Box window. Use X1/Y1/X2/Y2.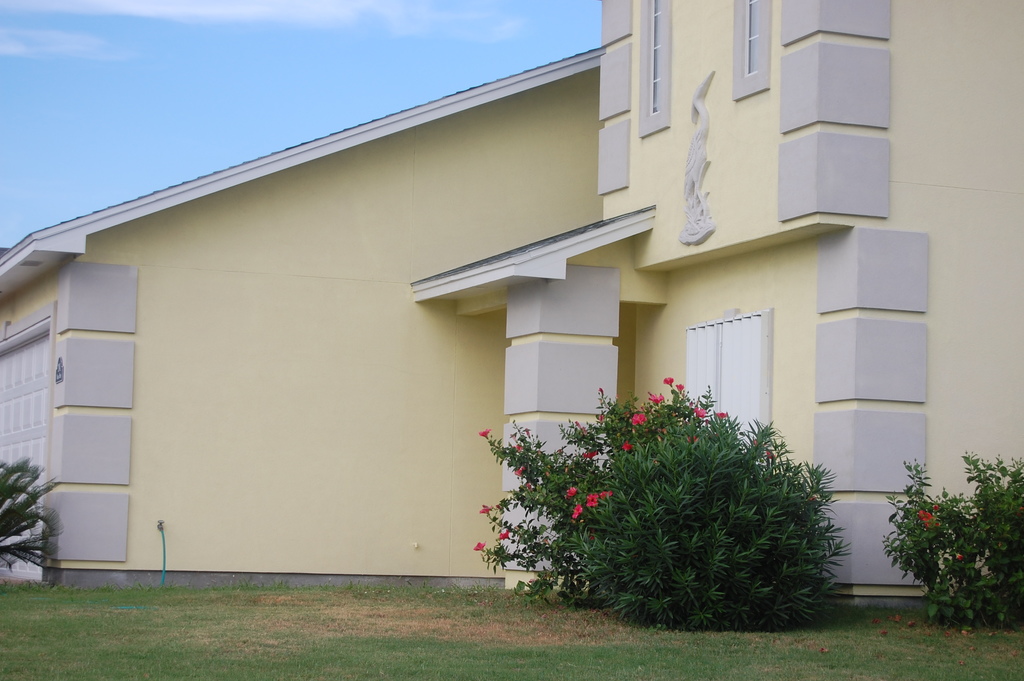
731/0/773/90.
